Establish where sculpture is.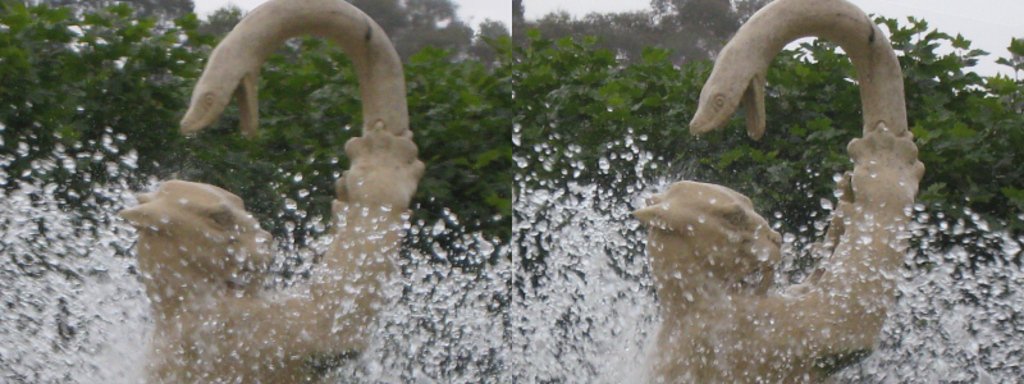
Established at (626, 0, 925, 383).
